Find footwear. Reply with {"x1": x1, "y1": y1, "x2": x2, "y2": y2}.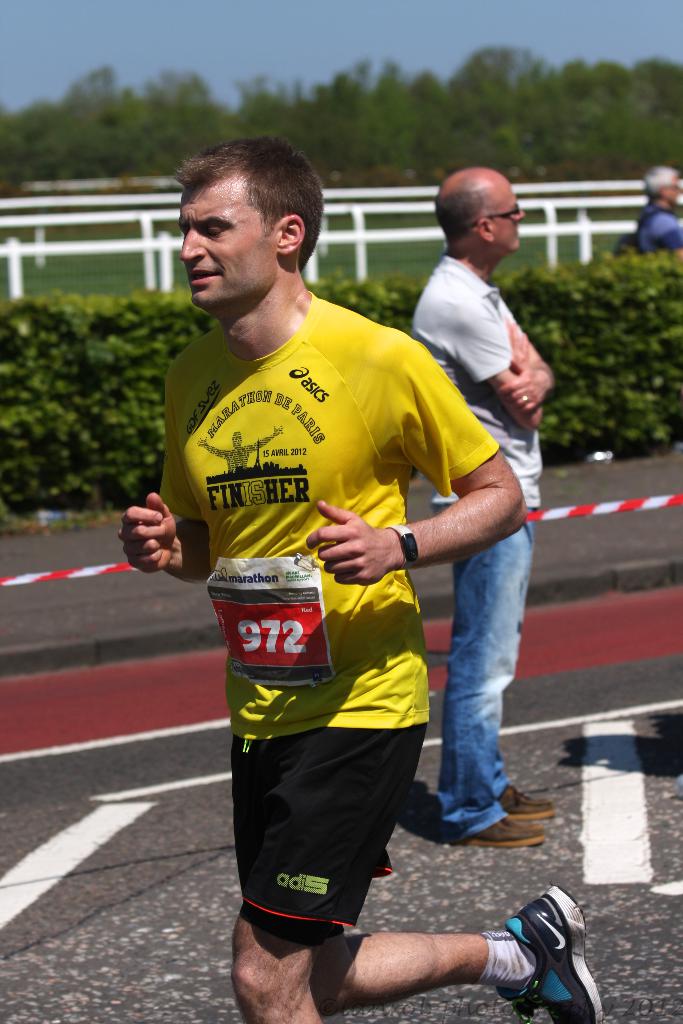
{"x1": 465, "y1": 817, "x2": 542, "y2": 851}.
